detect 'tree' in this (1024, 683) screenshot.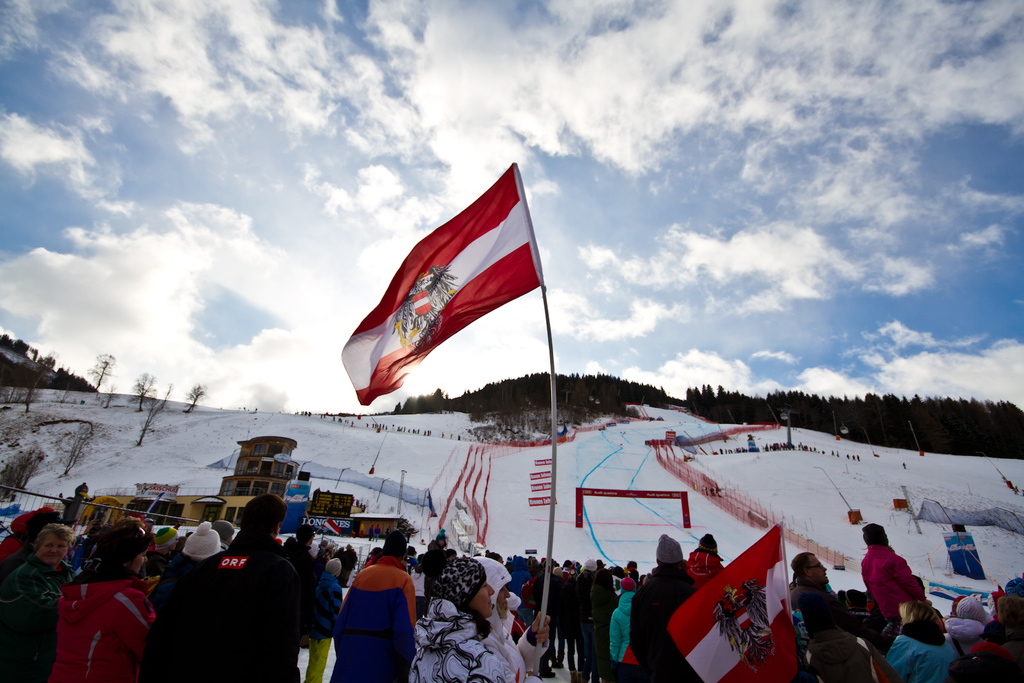
Detection: 134:395:163:447.
